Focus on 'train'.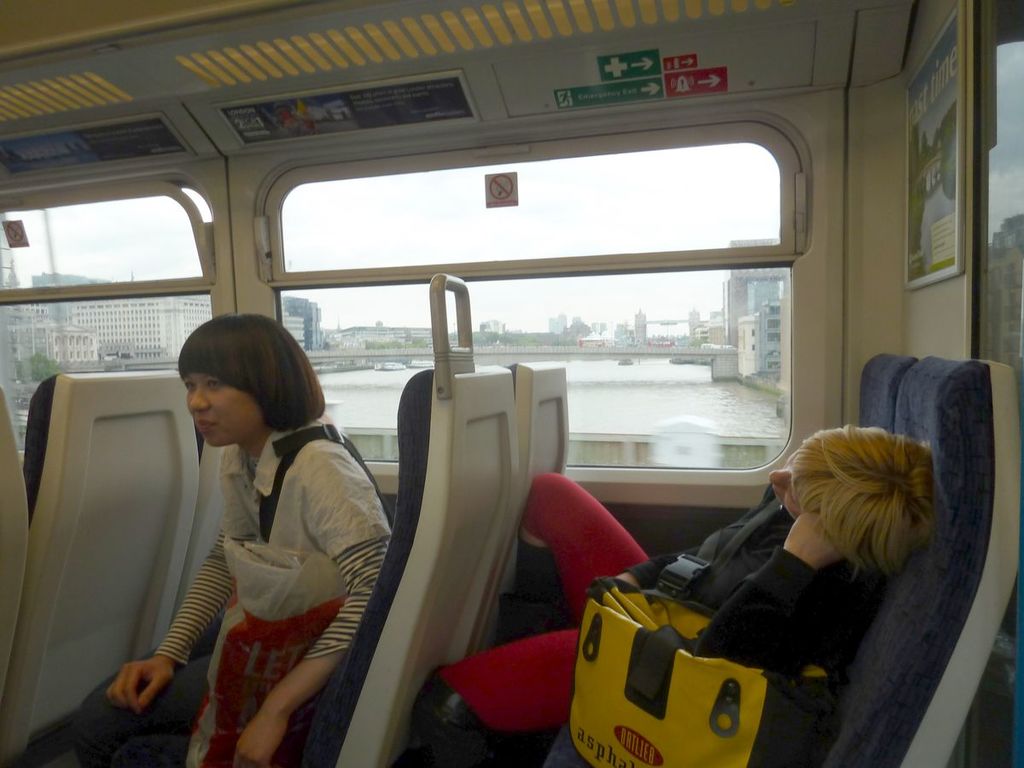
Focused at (left=0, top=0, right=1023, bottom=767).
